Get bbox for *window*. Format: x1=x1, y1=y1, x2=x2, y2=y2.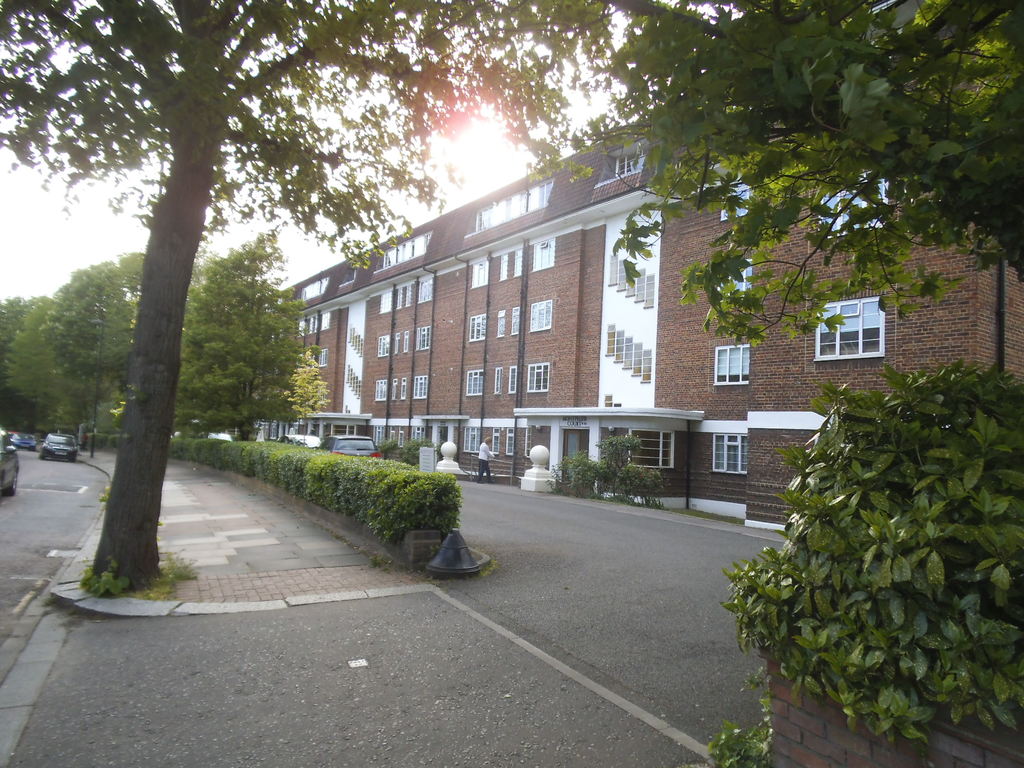
x1=708, y1=429, x2=753, y2=486.
